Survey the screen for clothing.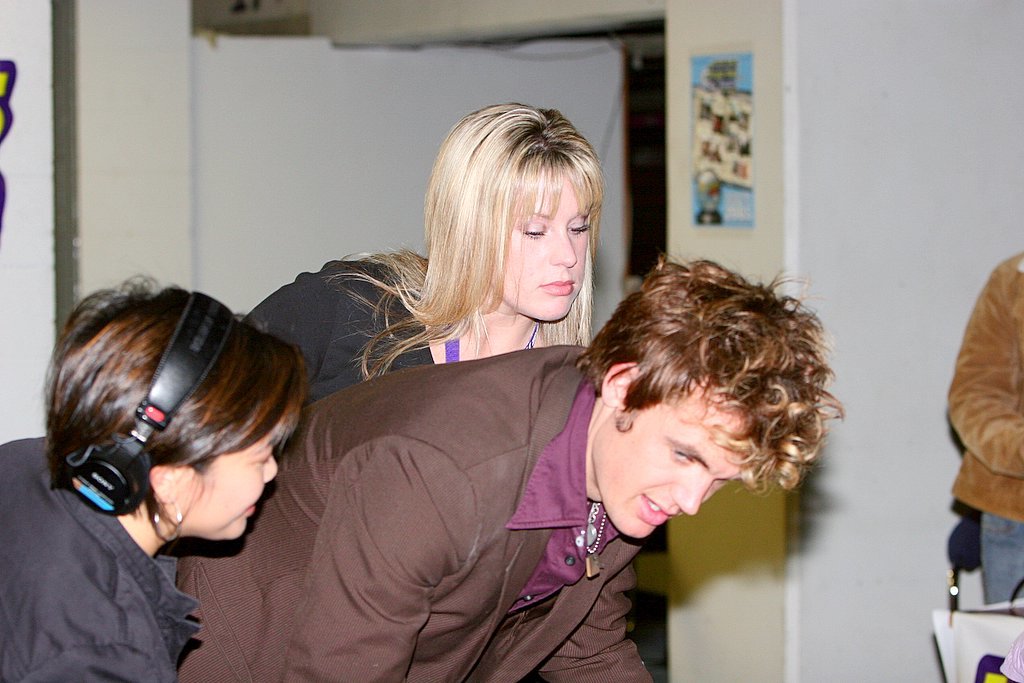
Survey found: locate(945, 244, 1023, 604).
